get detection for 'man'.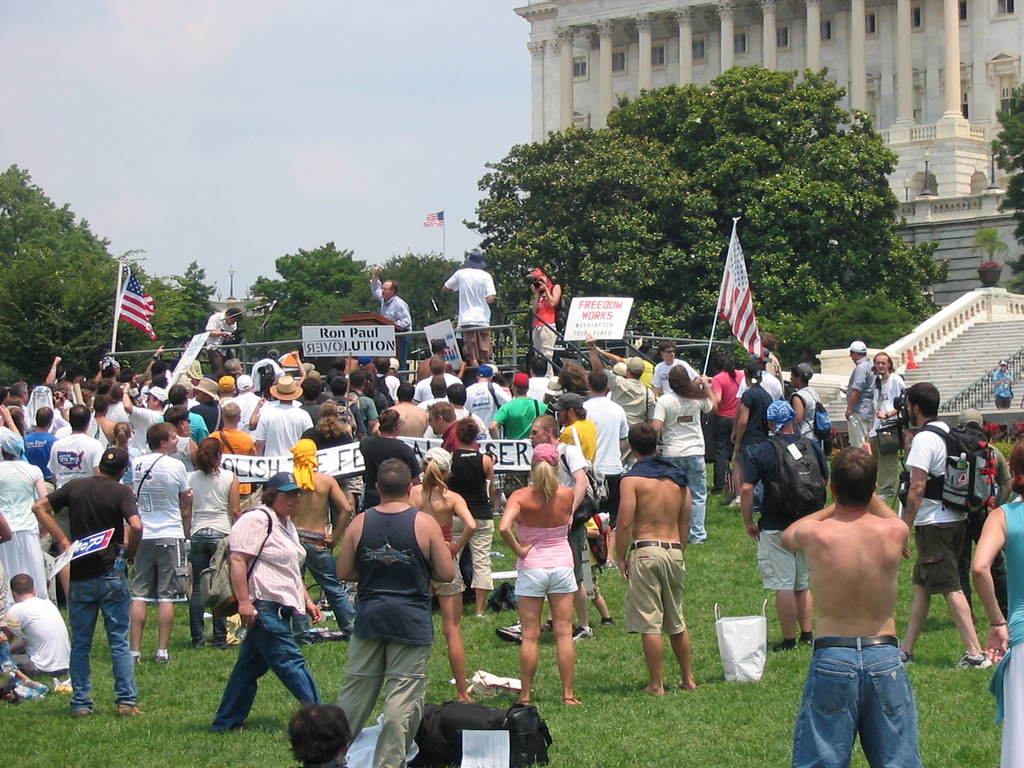
Detection: {"x1": 349, "y1": 368, "x2": 379, "y2": 426}.
